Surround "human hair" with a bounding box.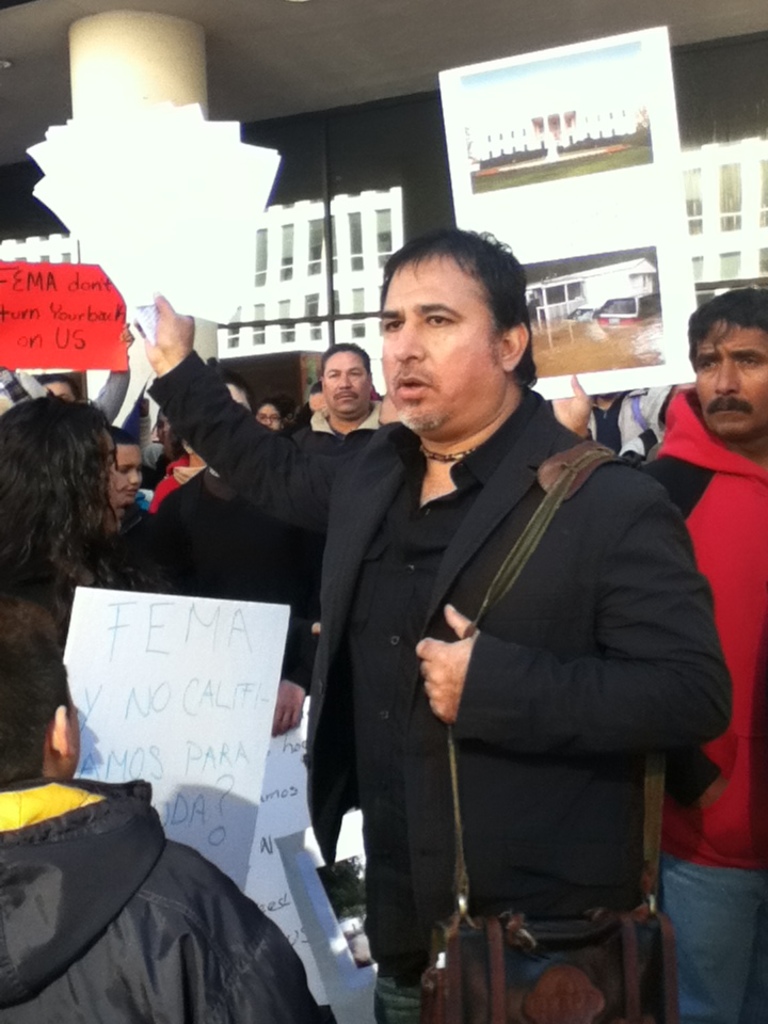
bbox=[33, 372, 84, 404].
